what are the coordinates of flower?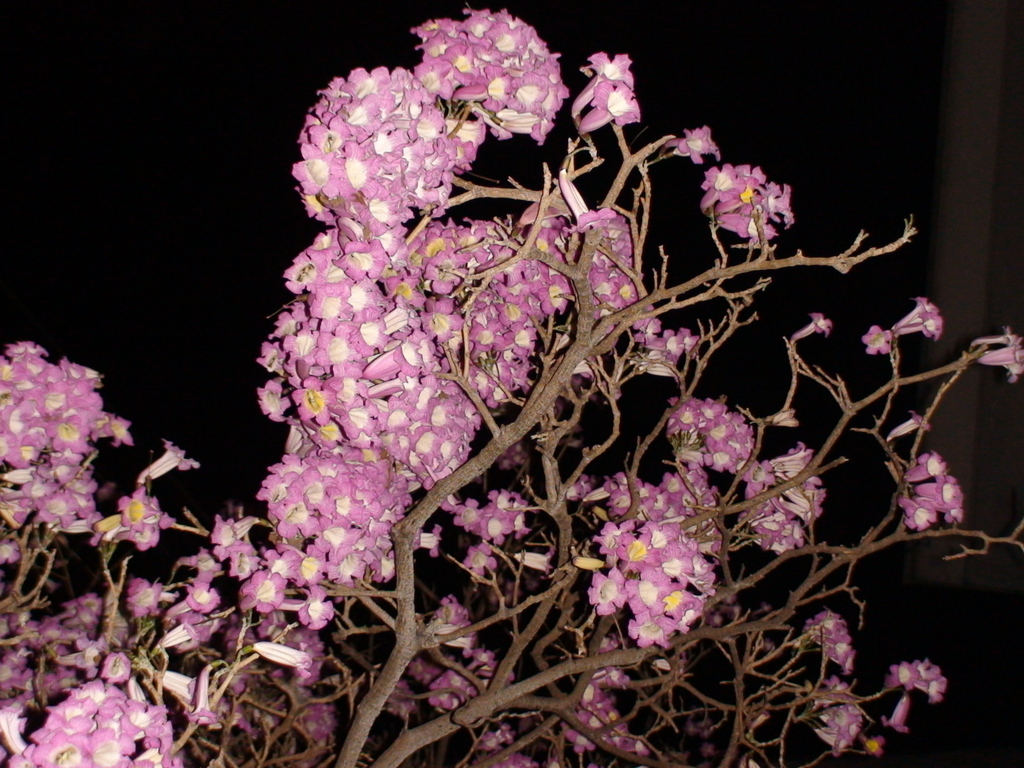
pyautogui.locateOnScreen(886, 404, 938, 440).
